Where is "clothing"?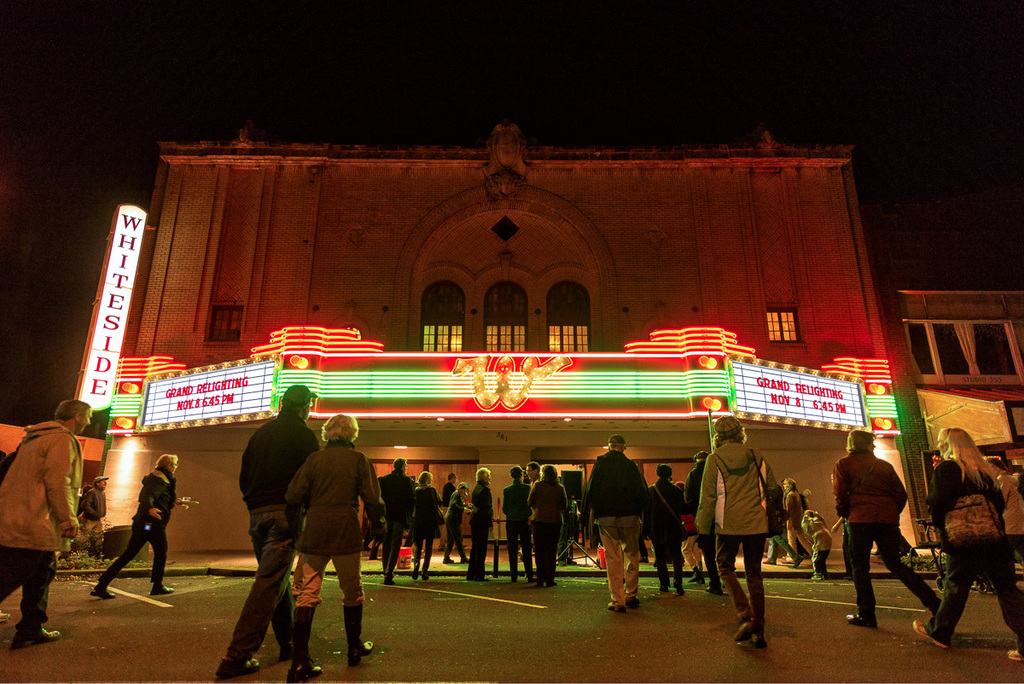
[left=0, top=554, right=48, bottom=618].
